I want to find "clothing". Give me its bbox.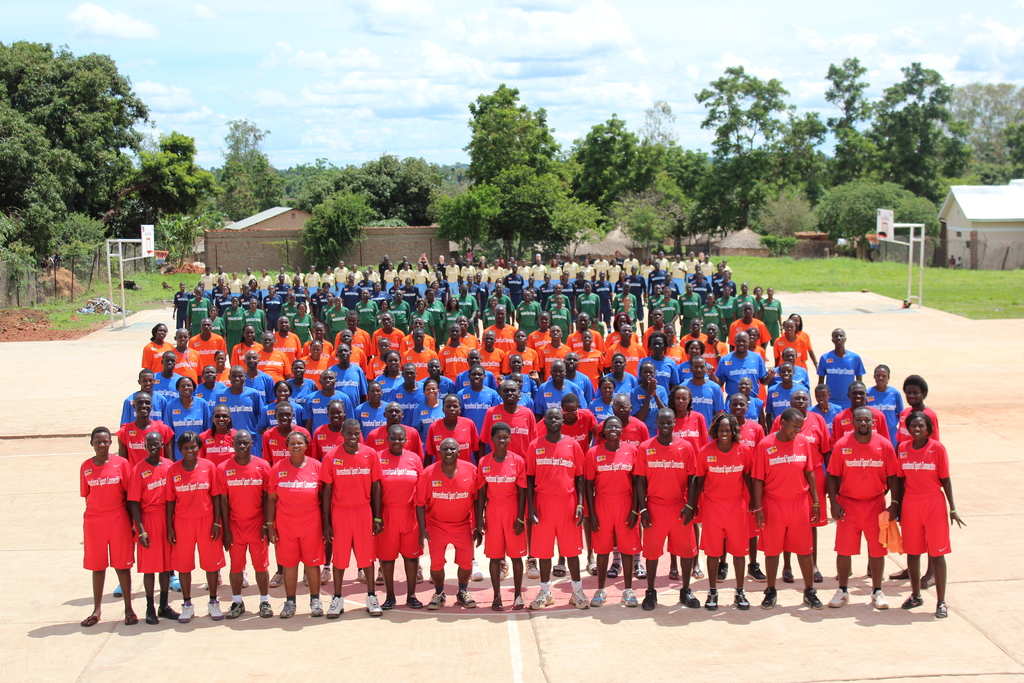
[187,297,214,334].
